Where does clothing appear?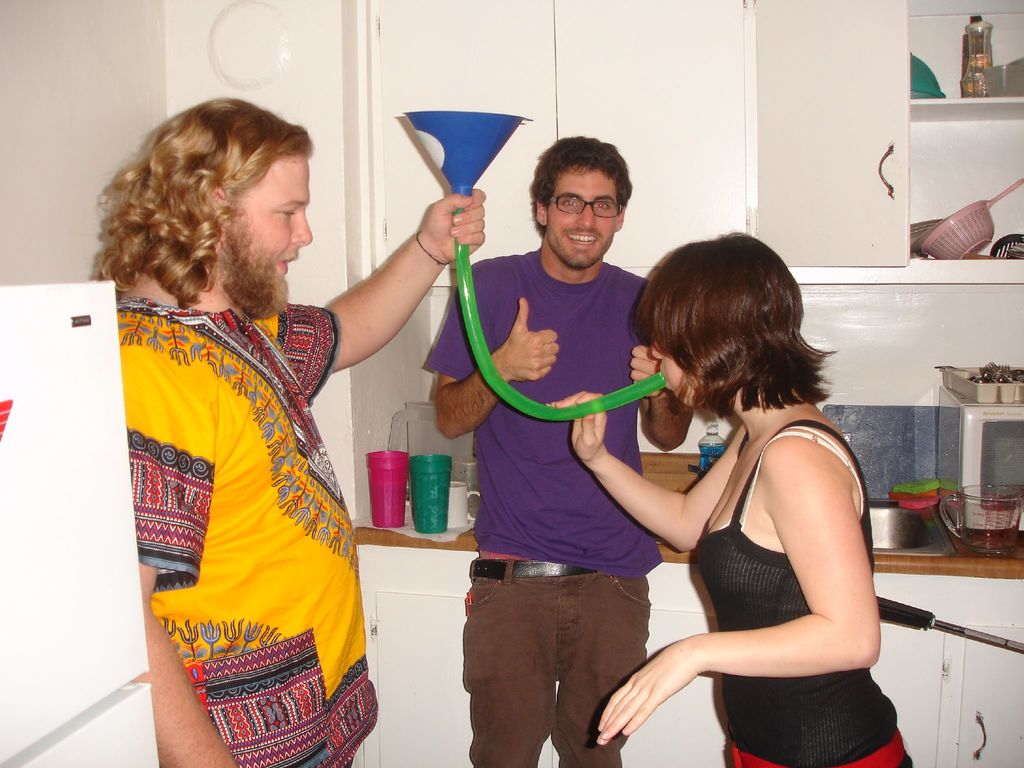
Appears at (left=664, top=403, right=935, bottom=766).
